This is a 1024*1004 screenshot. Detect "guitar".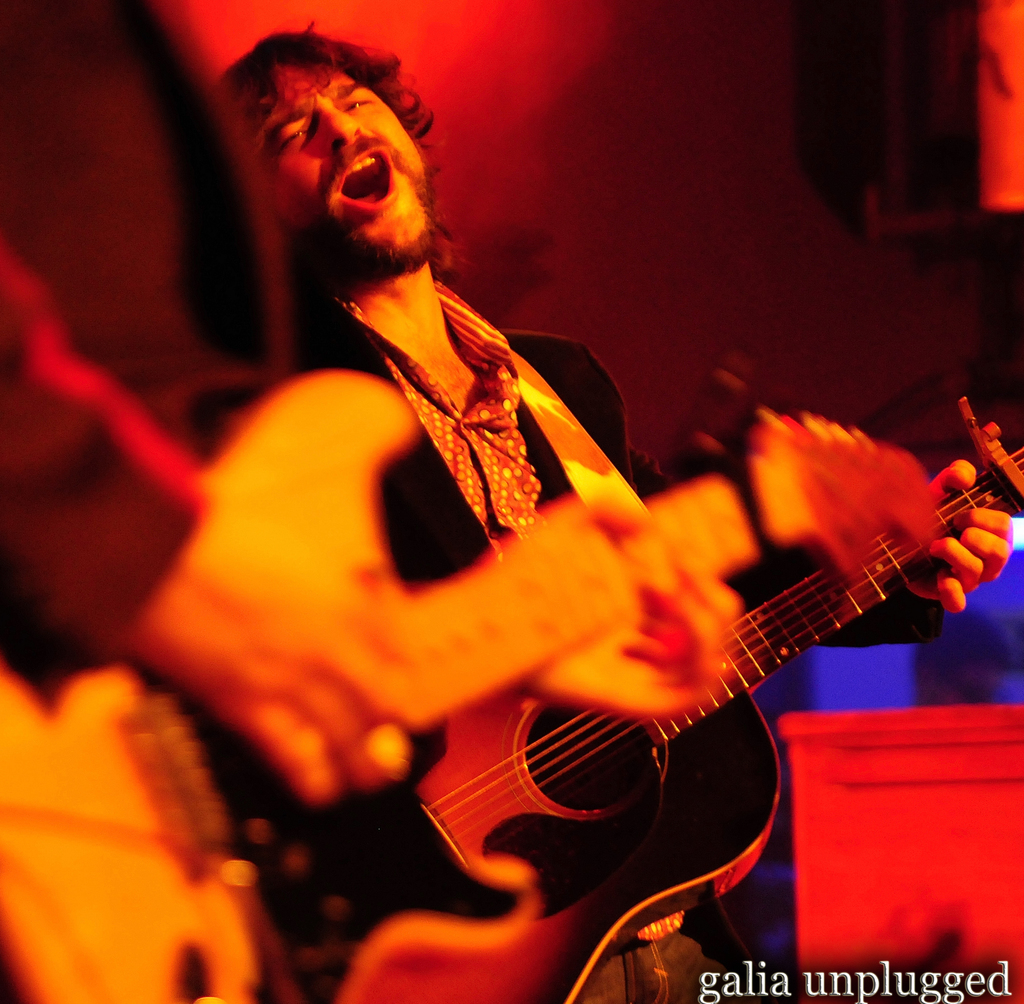
pyautogui.locateOnScreen(0, 380, 934, 1003).
